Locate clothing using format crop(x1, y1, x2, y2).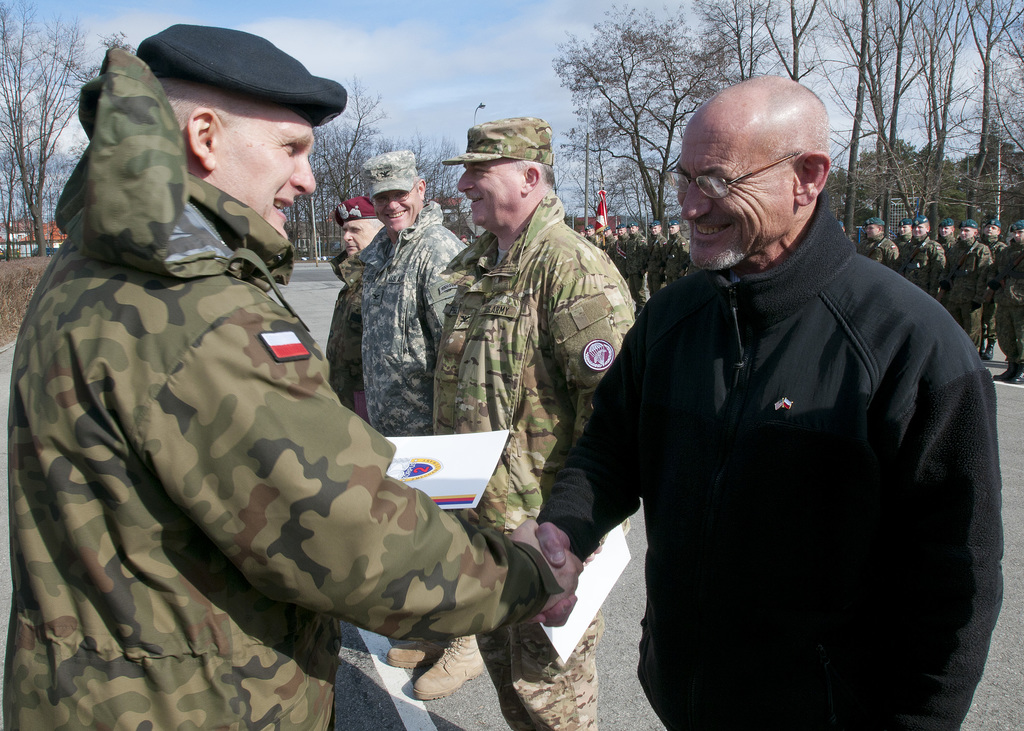
crop(429, 190, 641, 730).
